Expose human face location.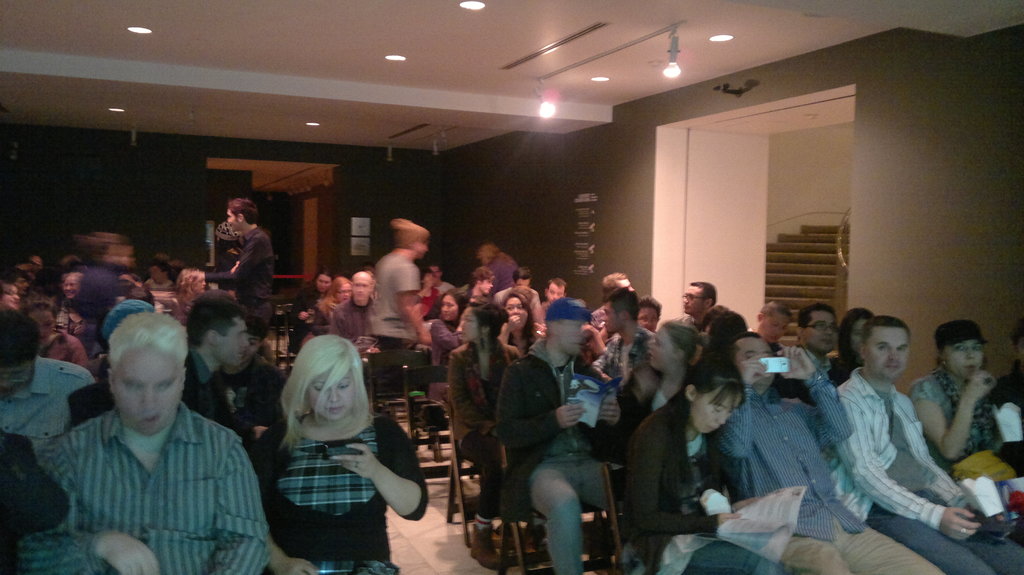
Exposed at box(3, 357, 35, 399).
